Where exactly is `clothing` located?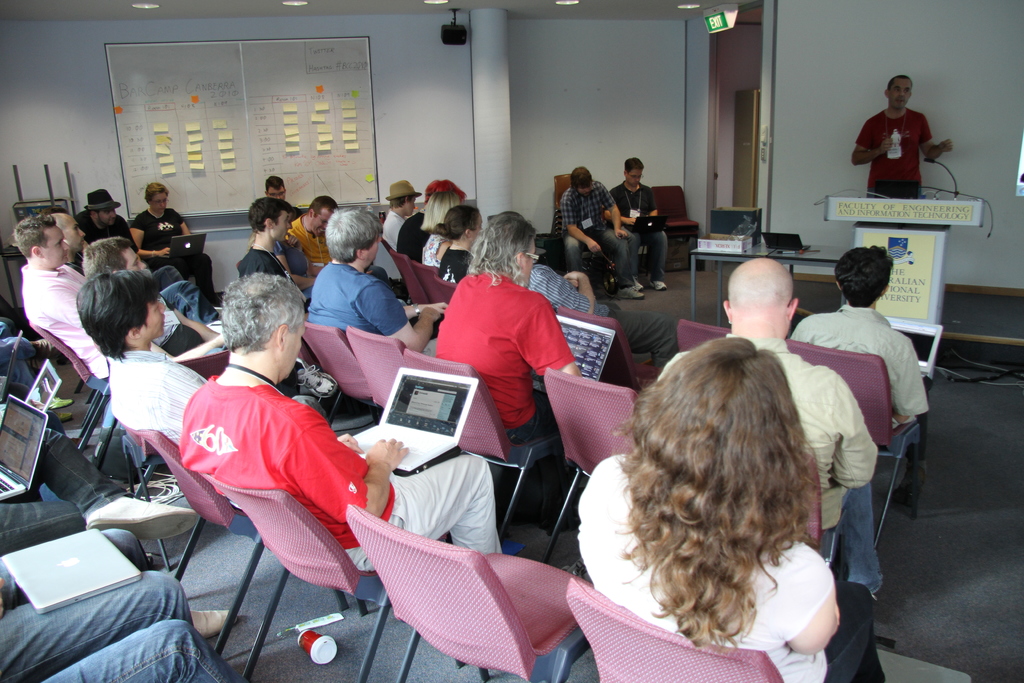
Its bounding box is [left=430, top=268, right=574, bottom=438].
